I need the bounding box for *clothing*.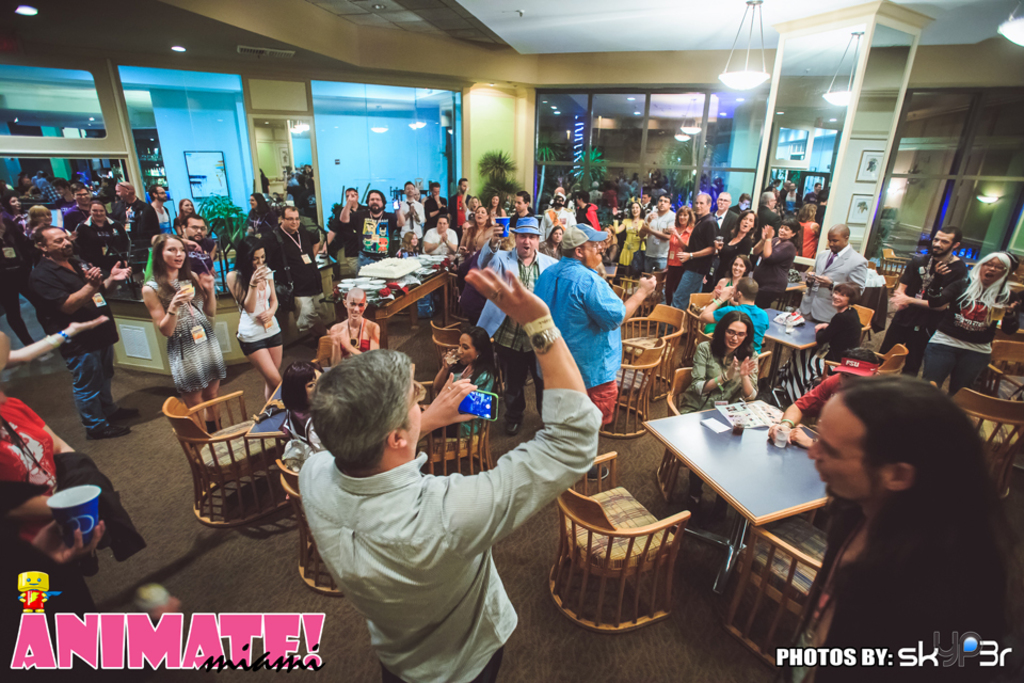
Here it is: [239, 255, 286, 361].
